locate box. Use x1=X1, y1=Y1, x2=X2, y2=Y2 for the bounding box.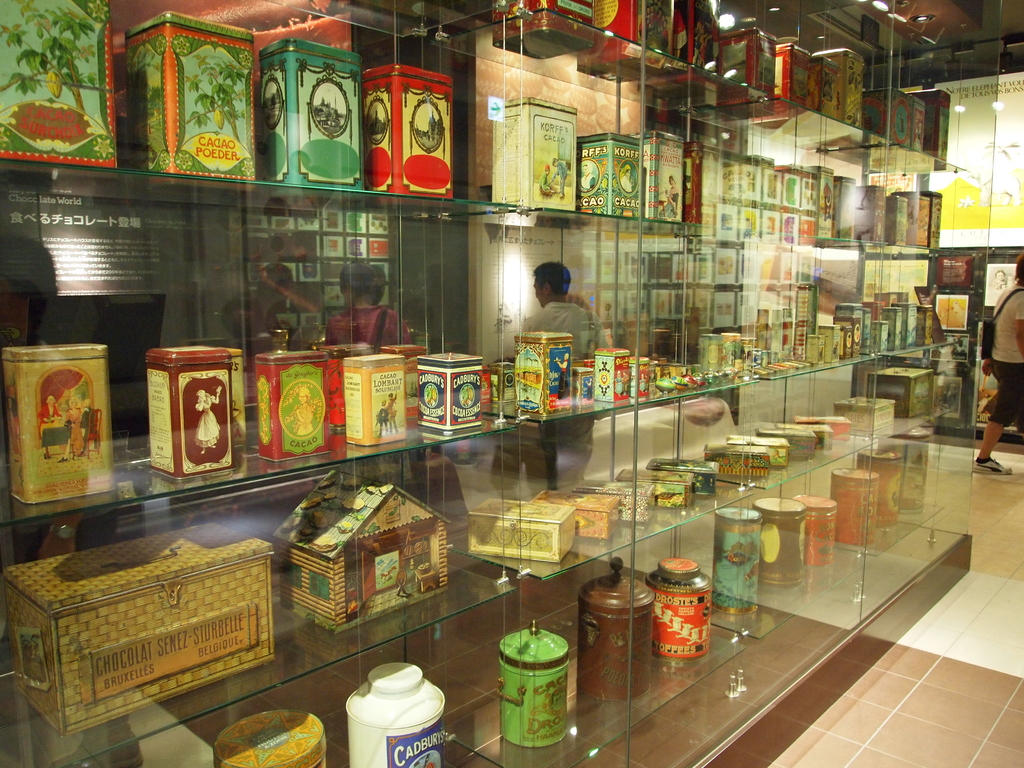
x1=216, y1=709, x2=337, y2=767.
